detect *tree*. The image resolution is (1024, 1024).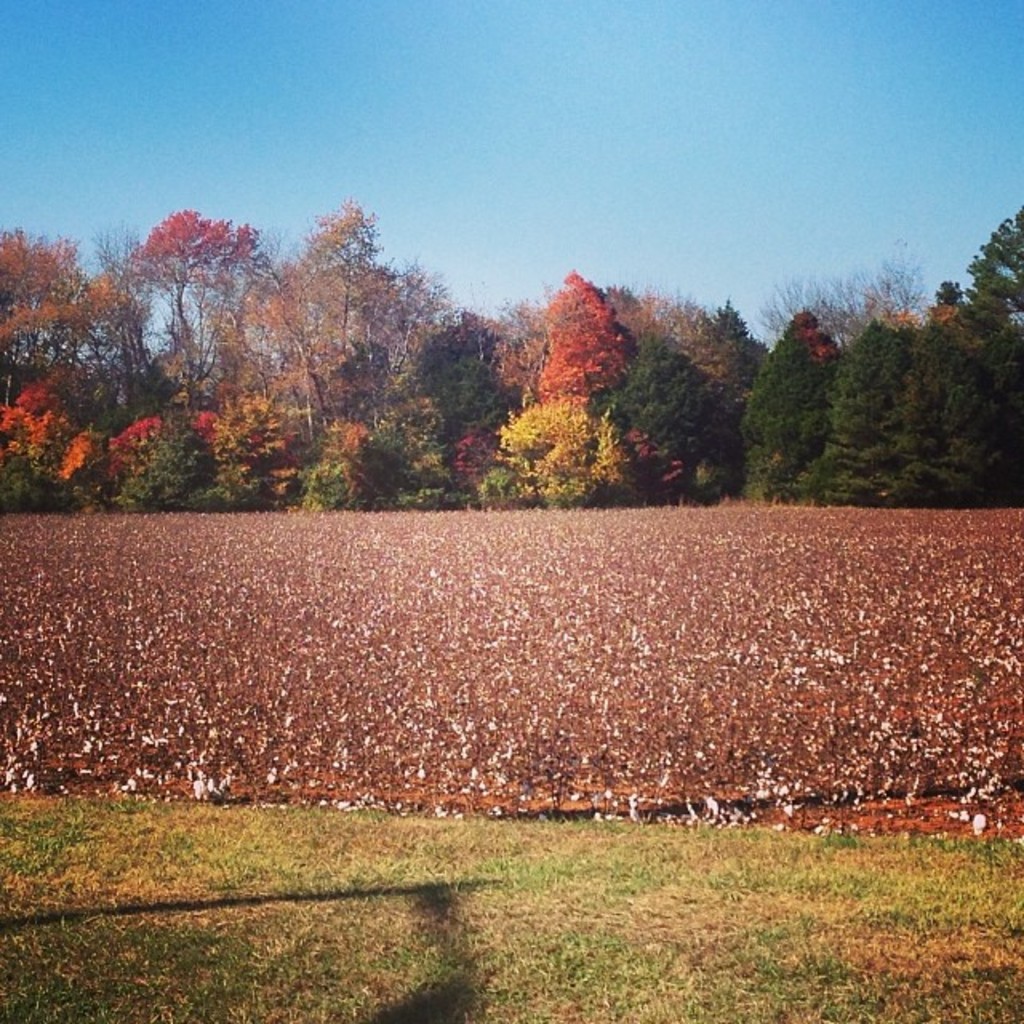
[955, 216, 1022, 483].
